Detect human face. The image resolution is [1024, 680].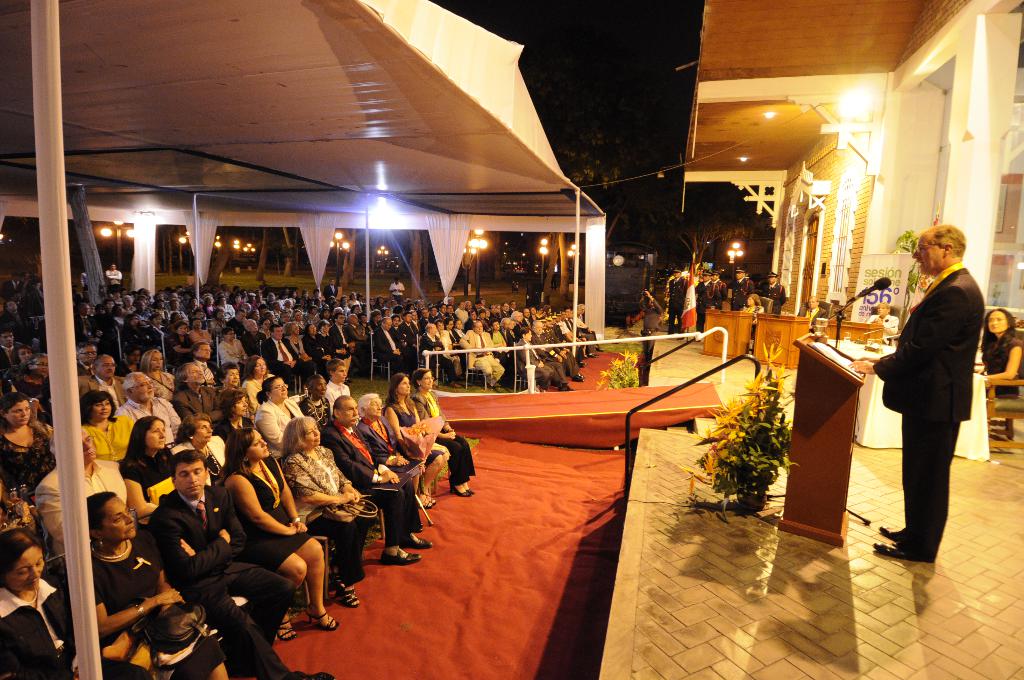
423:374:435:393.
